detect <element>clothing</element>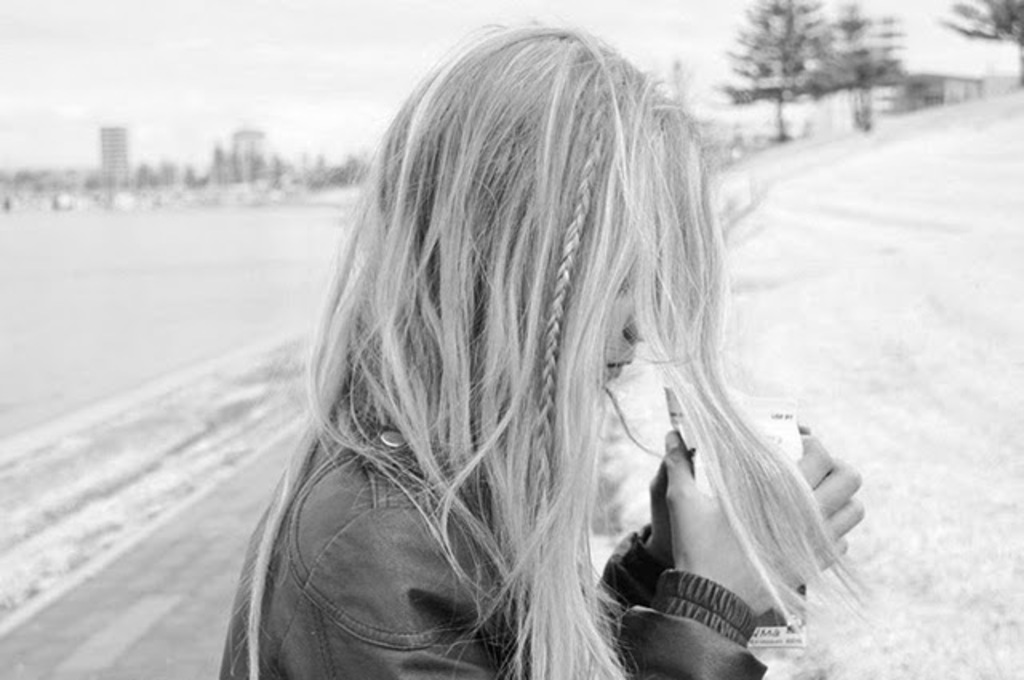
{"left": 214, "top": 411, "right": 771, "bottom": 678}
